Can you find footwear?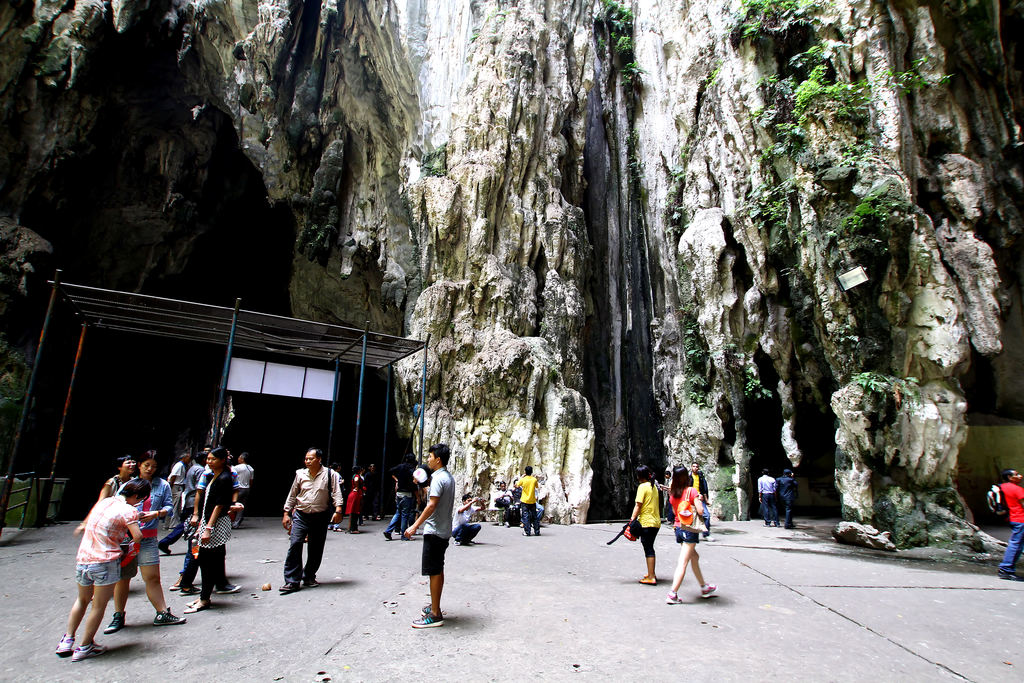
Yes, bounding box: (left=665, top=591, right=682, bottom=604).
